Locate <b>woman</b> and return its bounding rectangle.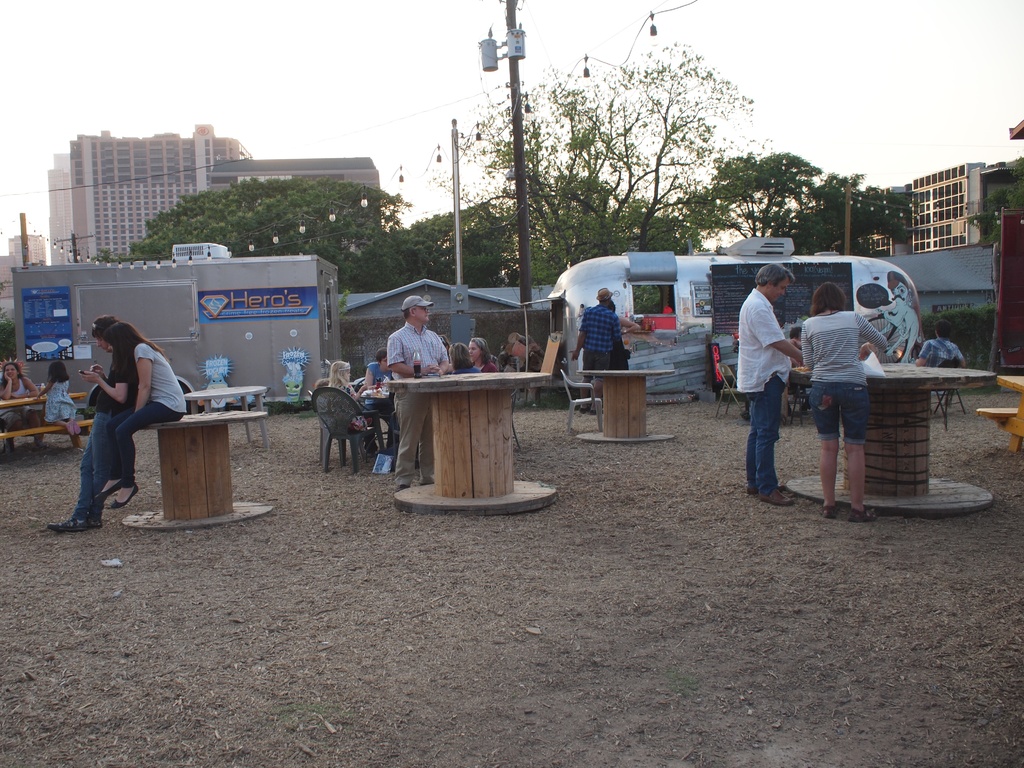
[0,364,44,456].
